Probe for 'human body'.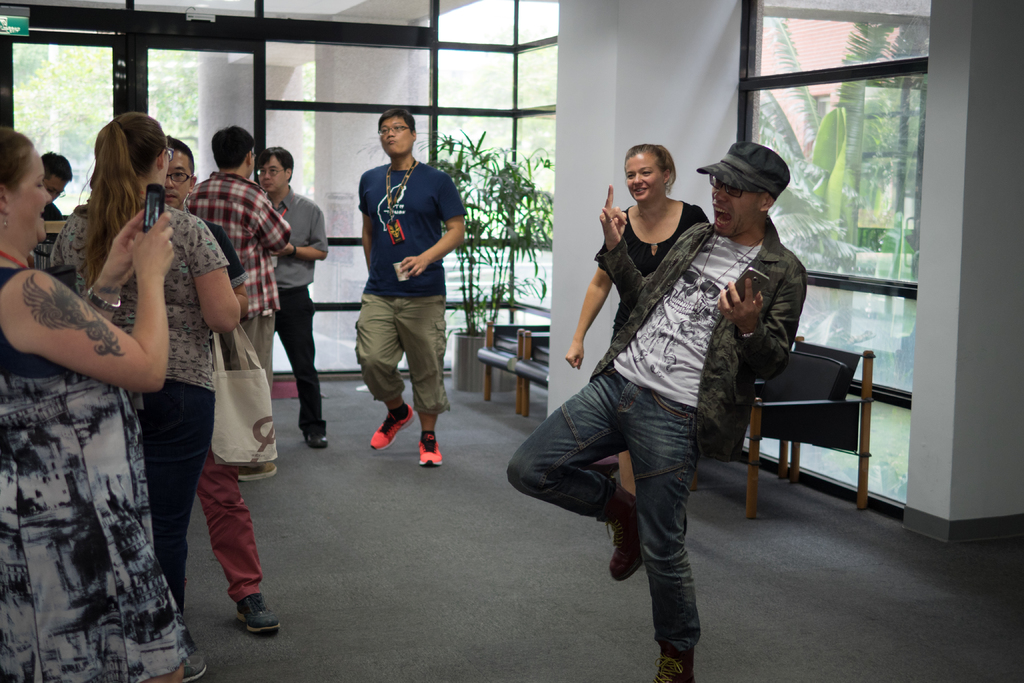
Probe result: x1=561 y1=194 x2=712 y2=497.
